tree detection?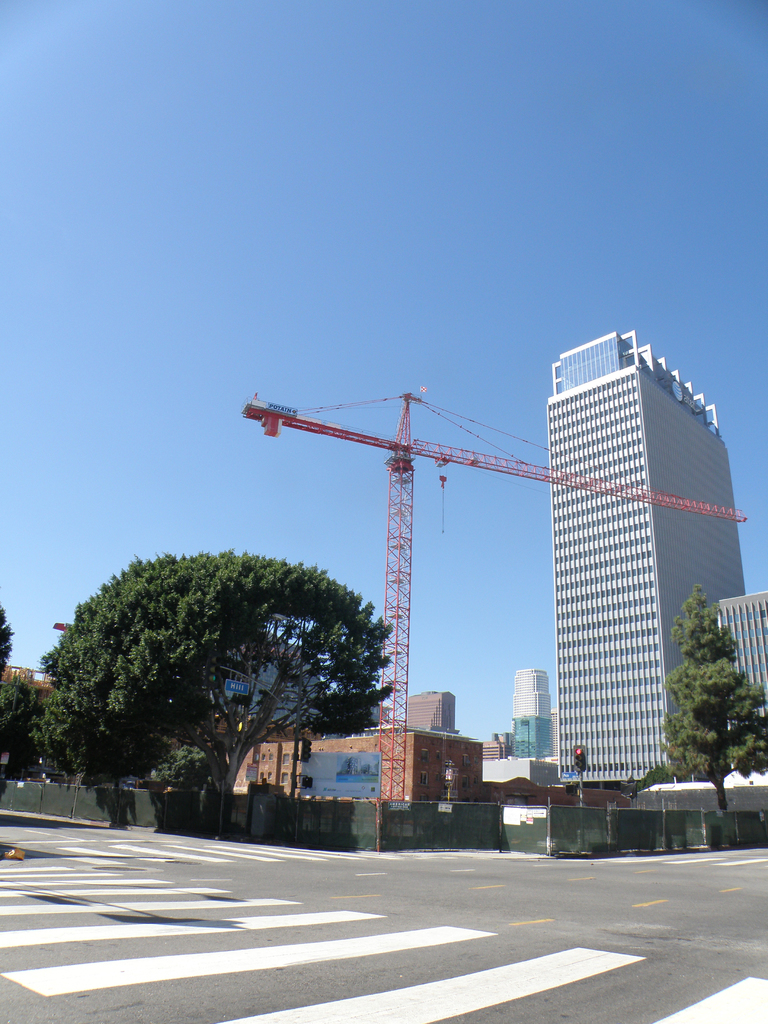
143 741 214 797
